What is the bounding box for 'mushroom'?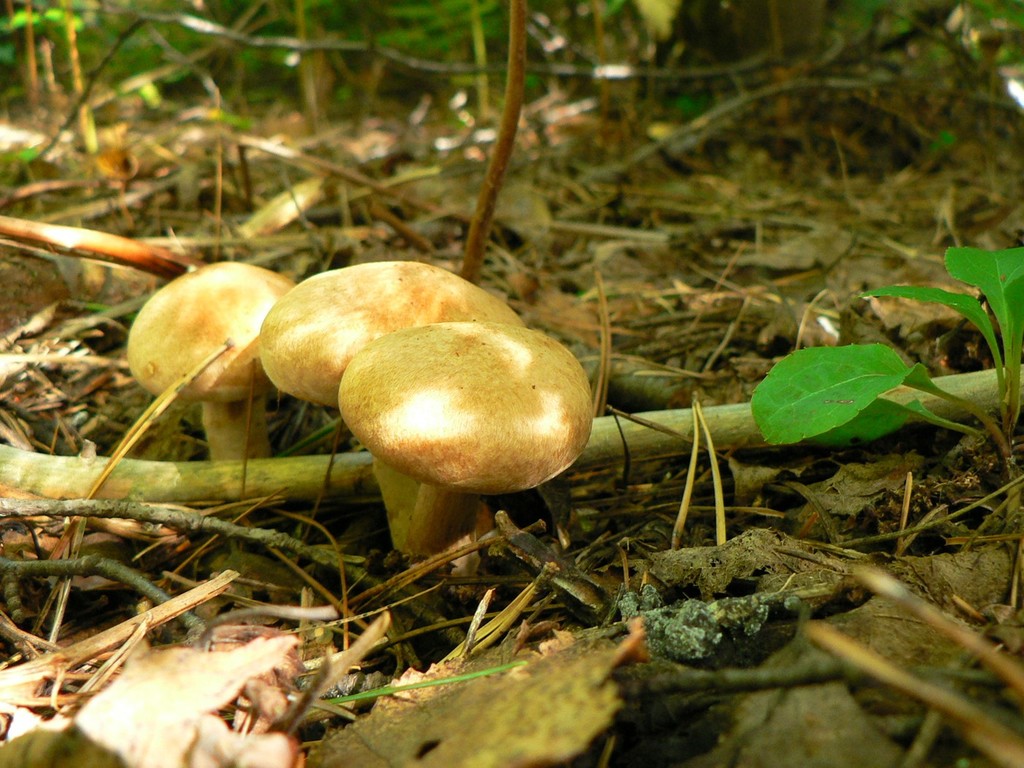
{"left": 125, "top": 257, "right": 296, "bottom": 463}.
